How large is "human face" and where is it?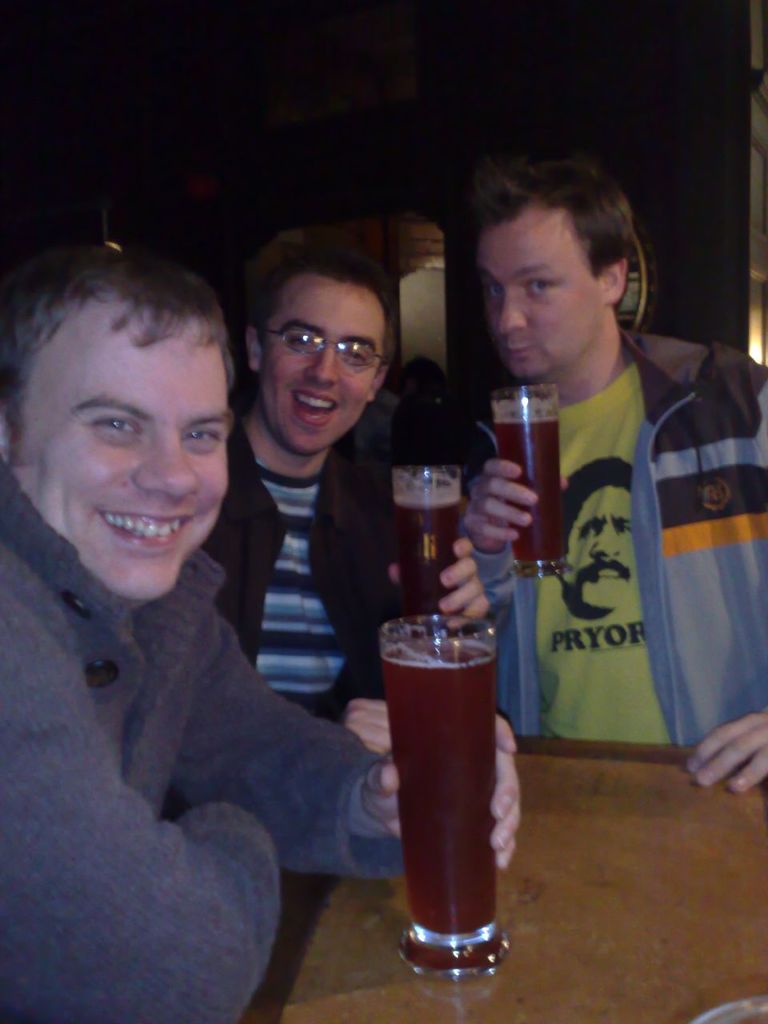
Bounding box: 22,322,226,596.
